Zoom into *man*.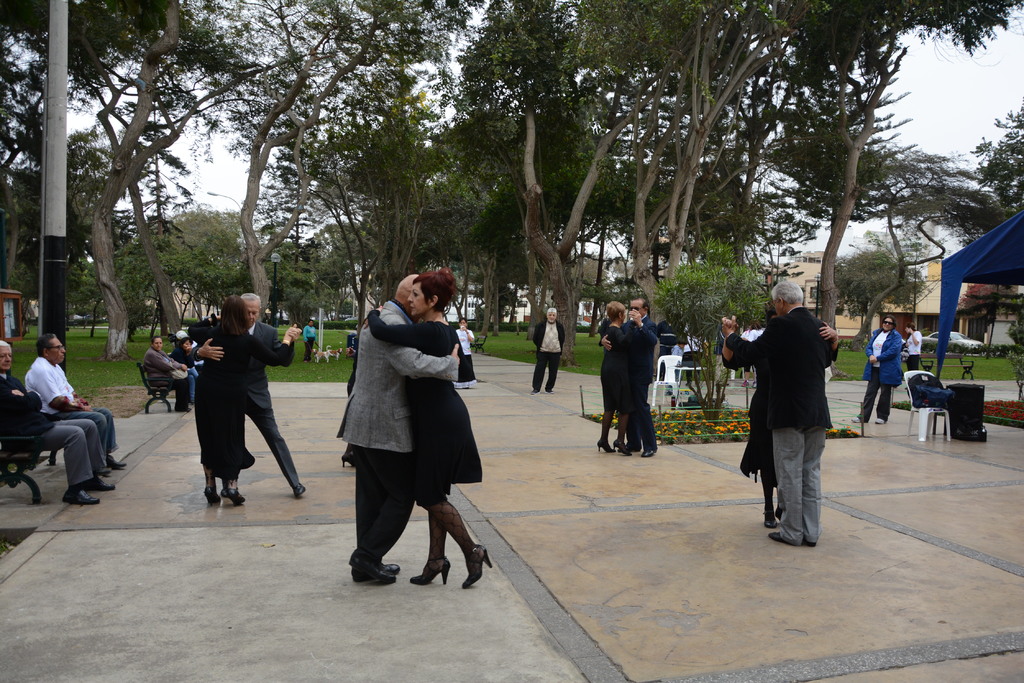
Zoom target: rect(598, 294, 659, 459).
